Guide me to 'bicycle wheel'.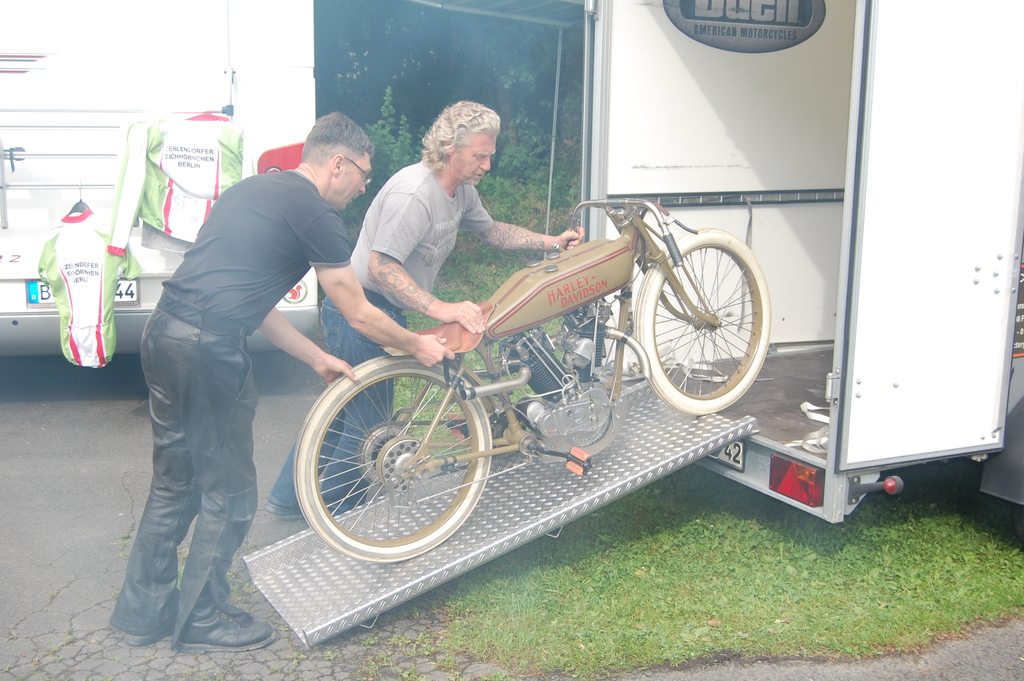
Guidance: BBox(635, 234, 772, 414).
